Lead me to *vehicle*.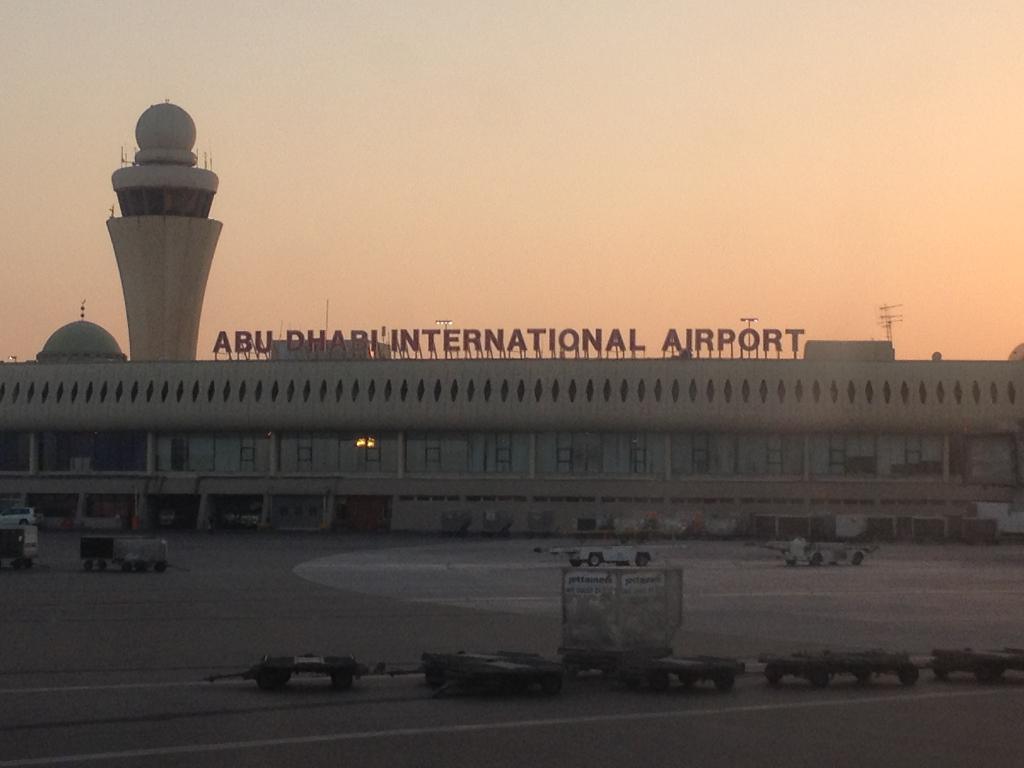
Lead to l=0, t=527, r=44, b=569.
